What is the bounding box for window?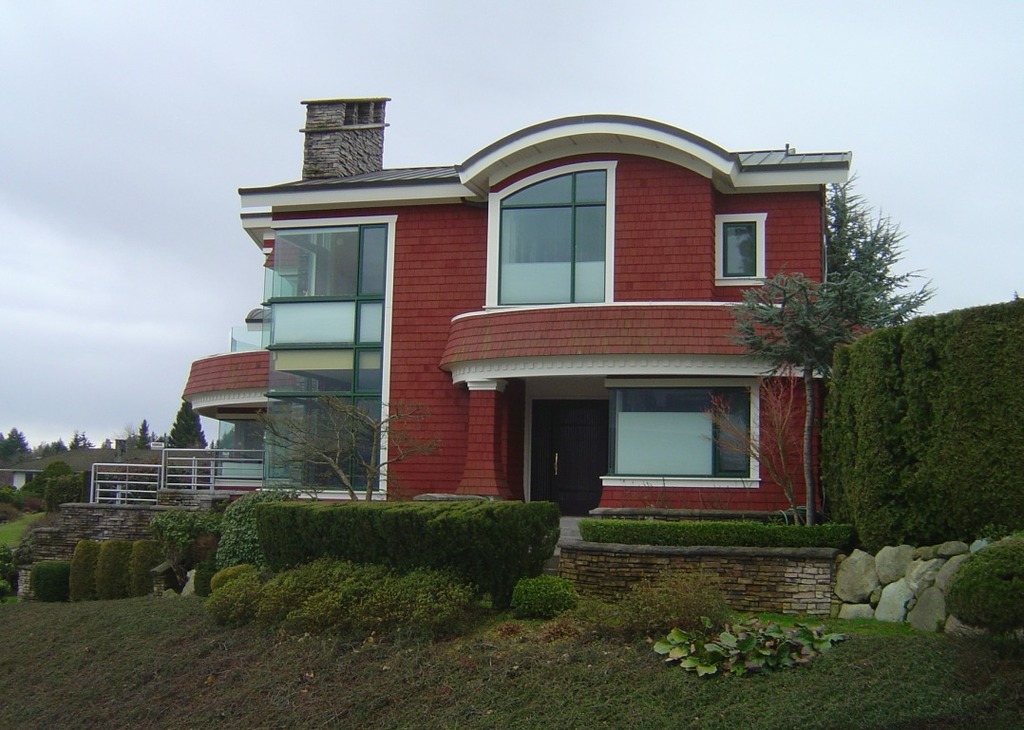
bbox=[265, 347, 382, 493].
